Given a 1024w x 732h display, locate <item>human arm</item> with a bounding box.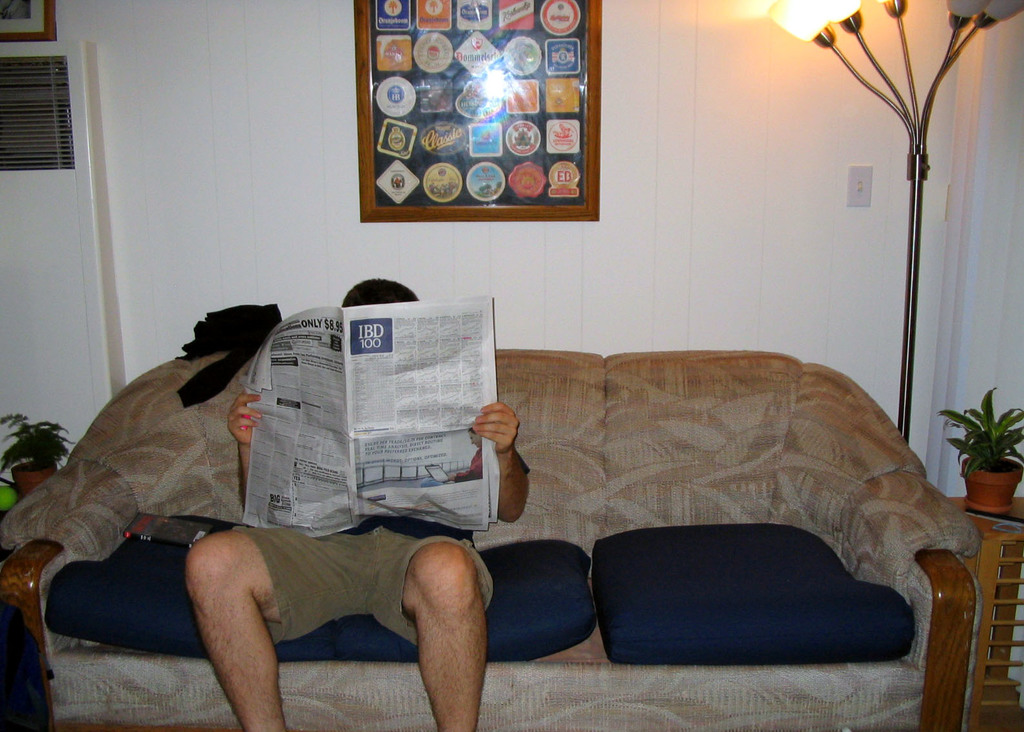
Located: region(220, 389, 266, 515).
